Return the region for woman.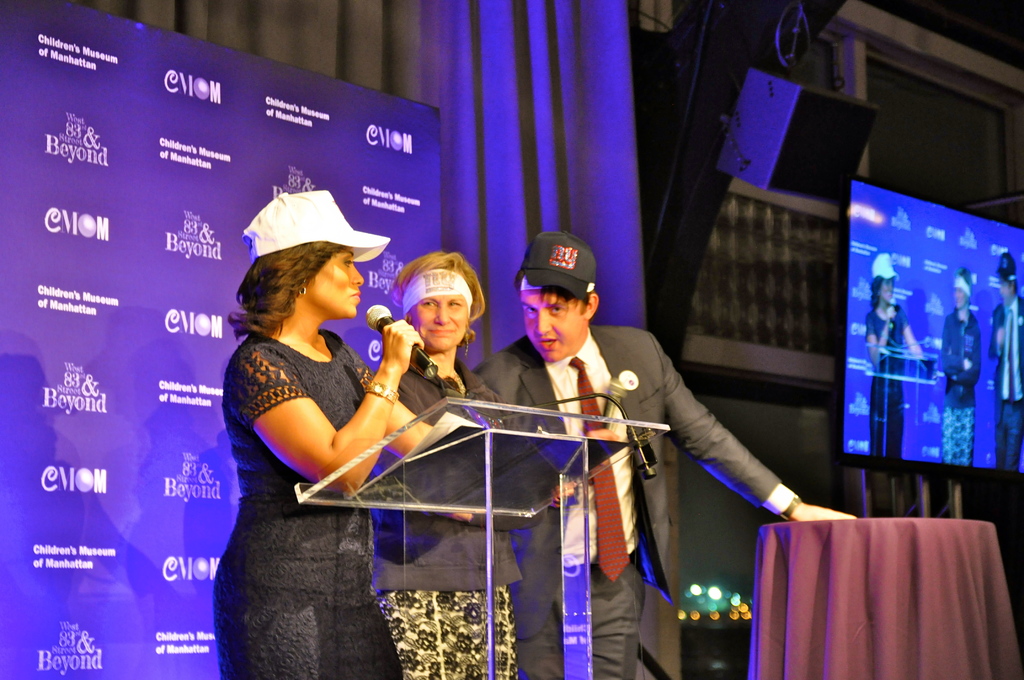
bbox=(367, 250, 579, 679).
